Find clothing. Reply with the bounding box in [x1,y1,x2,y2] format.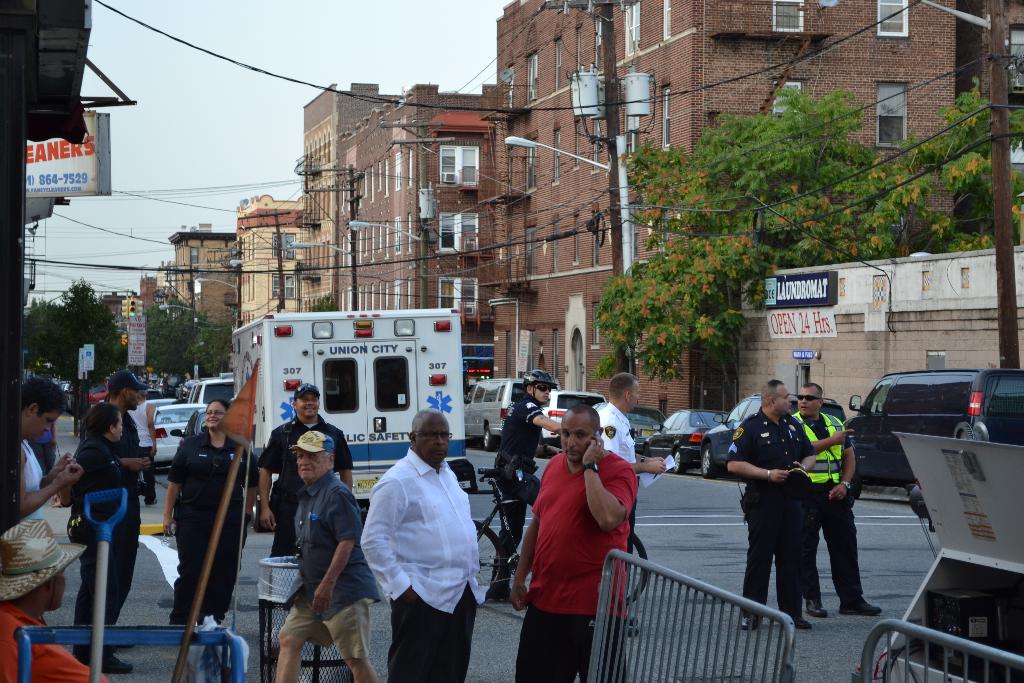
[168,427,257,625].
